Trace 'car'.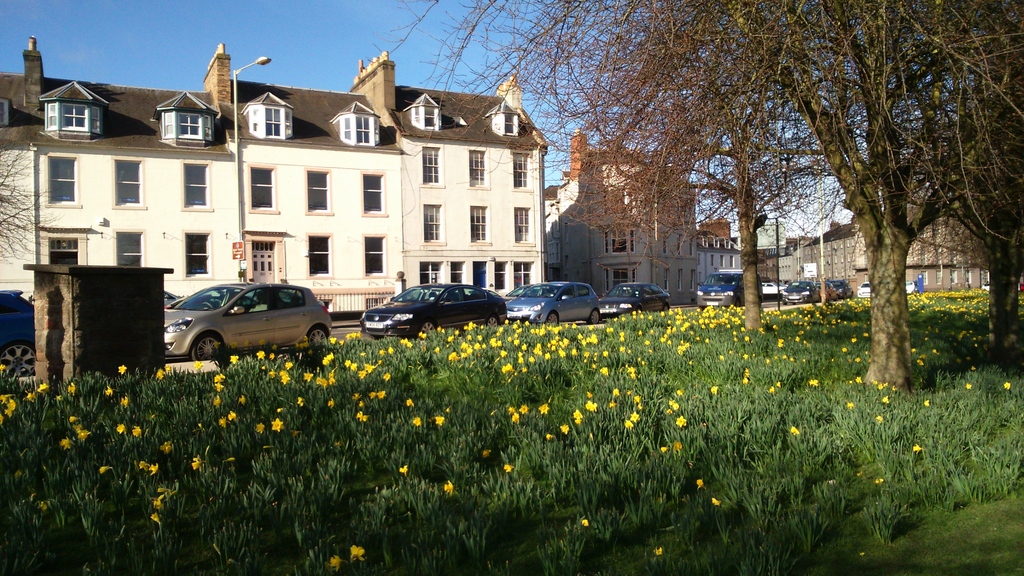
Traced to box(503, 281, 597, 326).
